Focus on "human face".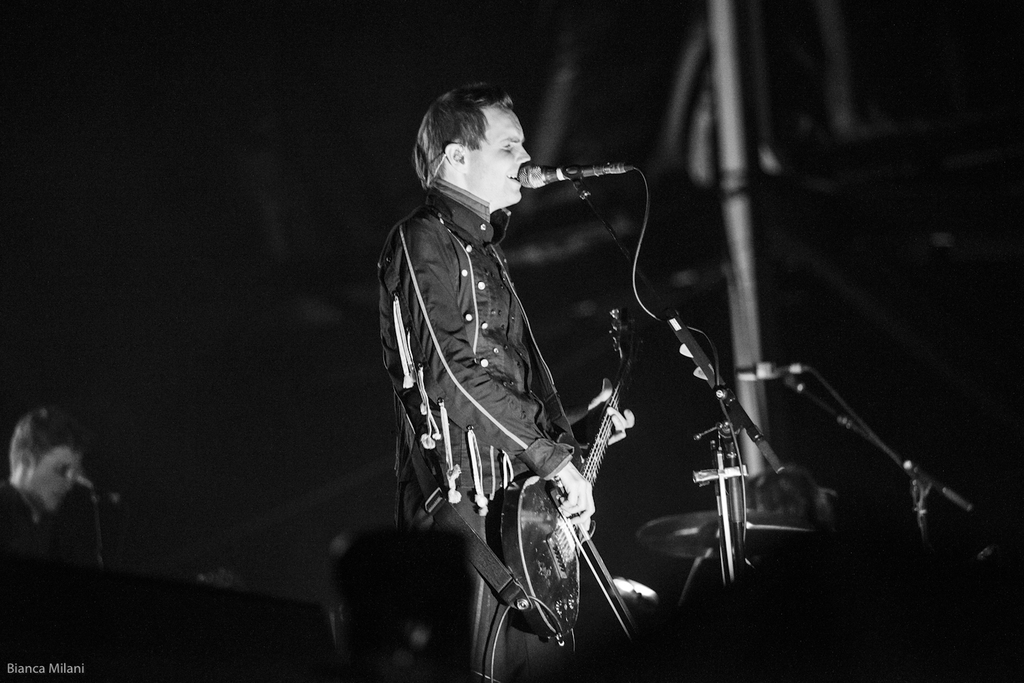
Focused at box(467, 104, 530, 205).
